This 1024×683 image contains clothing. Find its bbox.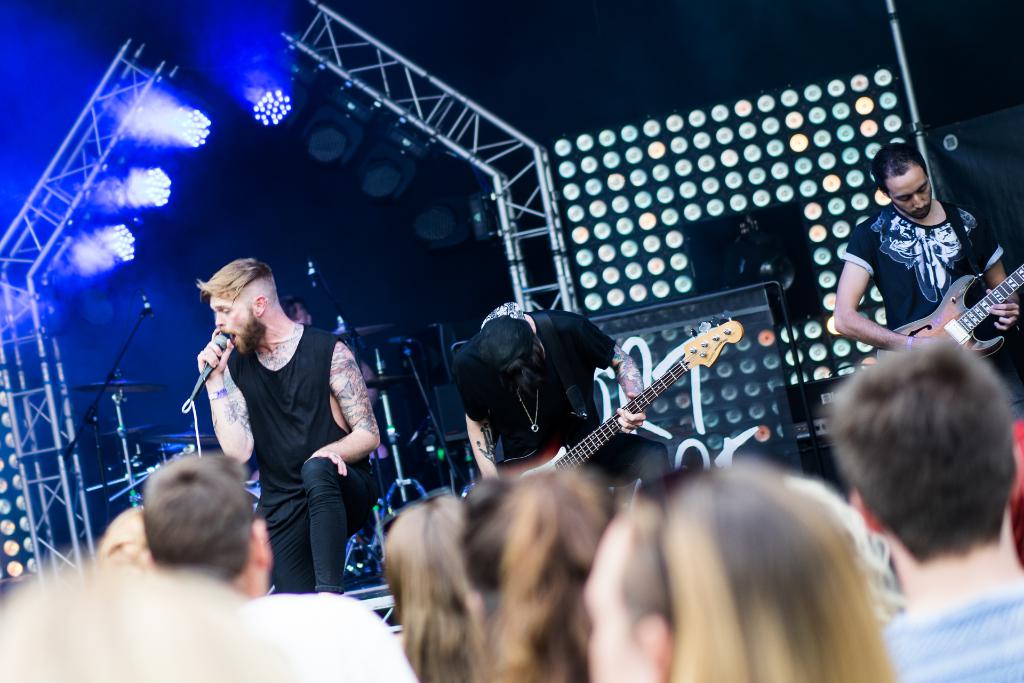
<box>843,202,1008,340</box>.
